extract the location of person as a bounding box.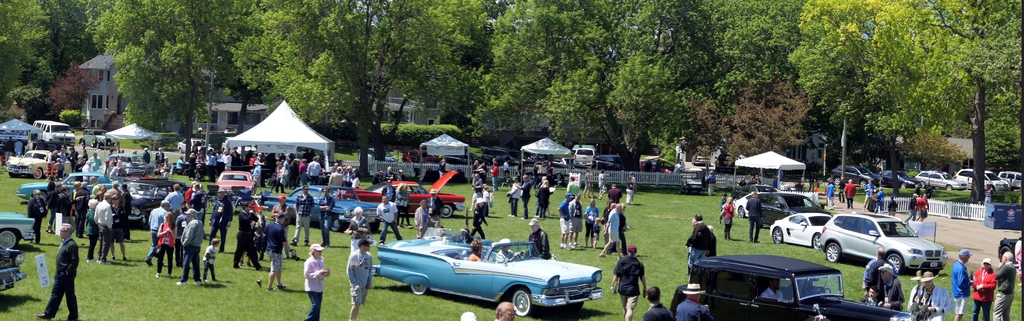
972,258,998,320.
